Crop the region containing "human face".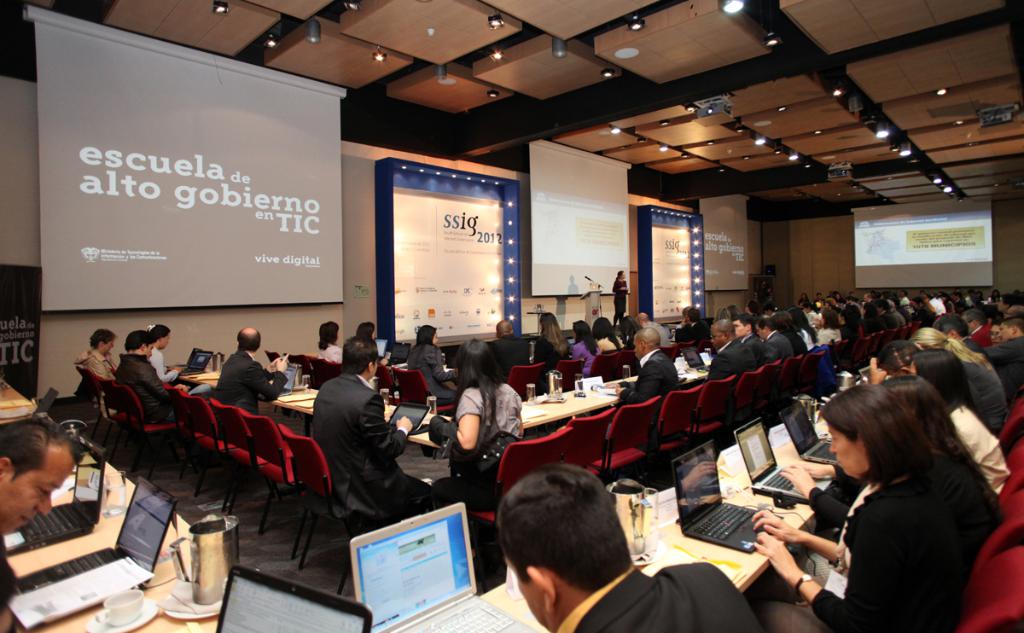
Crop region: bbox=[0, 447, 70, 538].
